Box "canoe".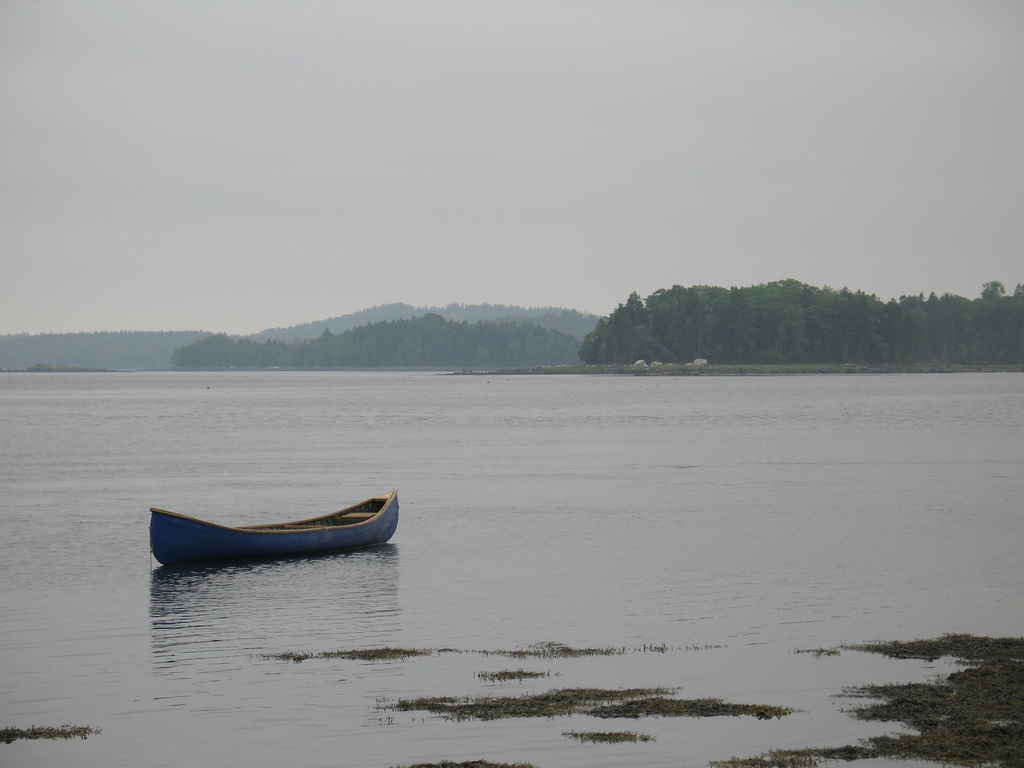
(136,483,406,585).
